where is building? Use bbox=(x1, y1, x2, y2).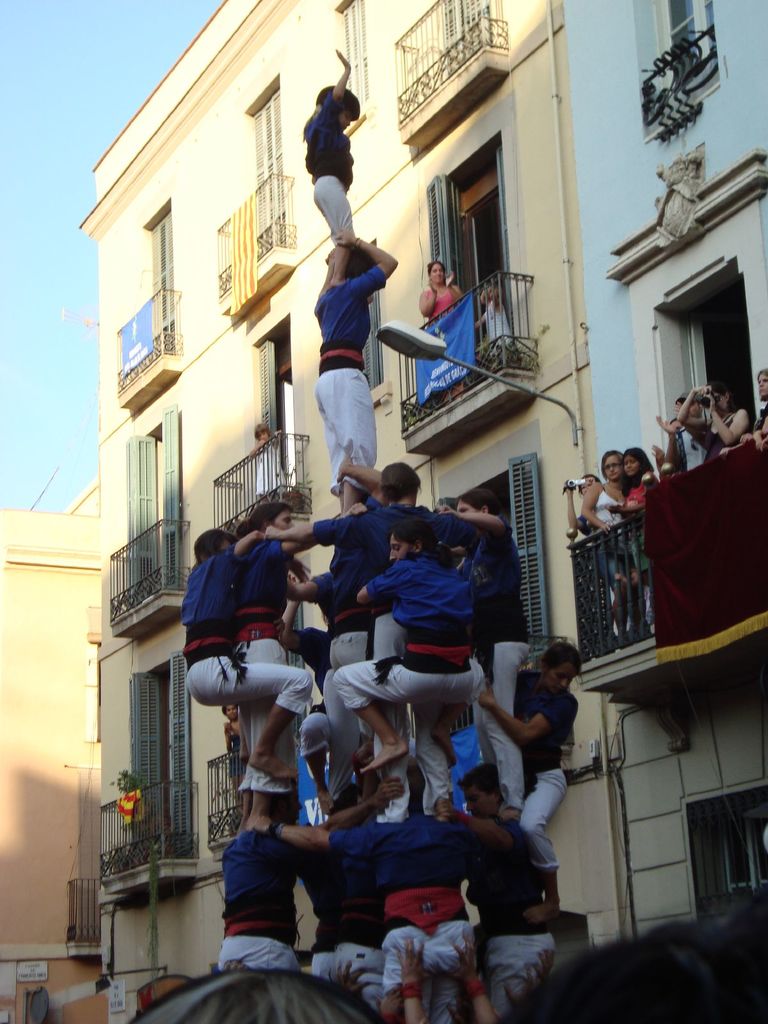
bbox=(562, 0, 767, 938).
